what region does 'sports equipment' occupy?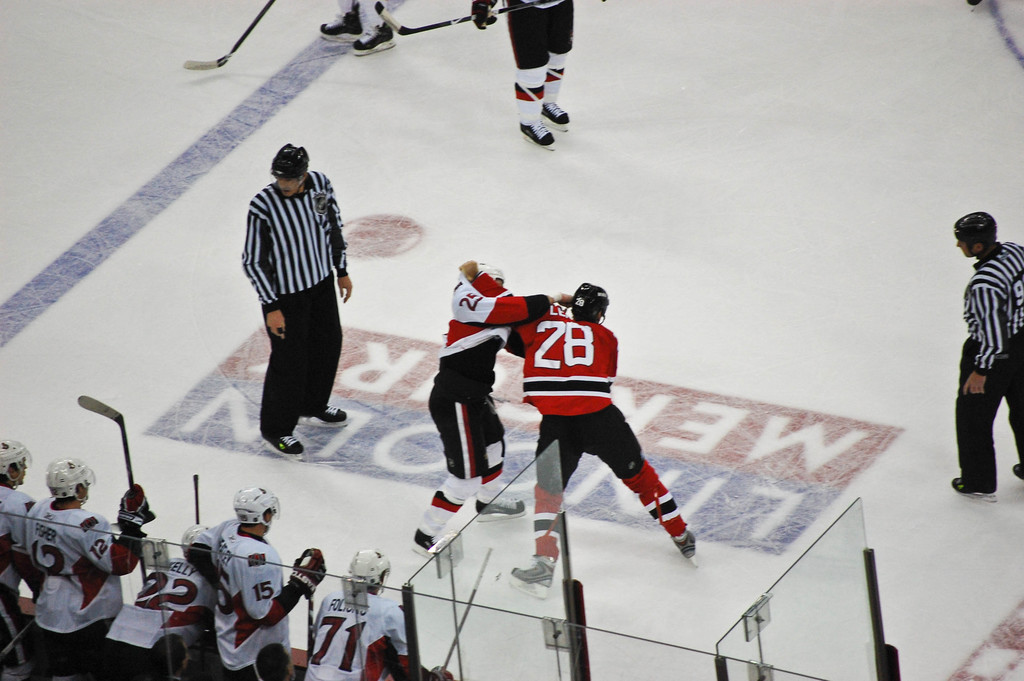
bbox=[179, 525, 214, 555].
